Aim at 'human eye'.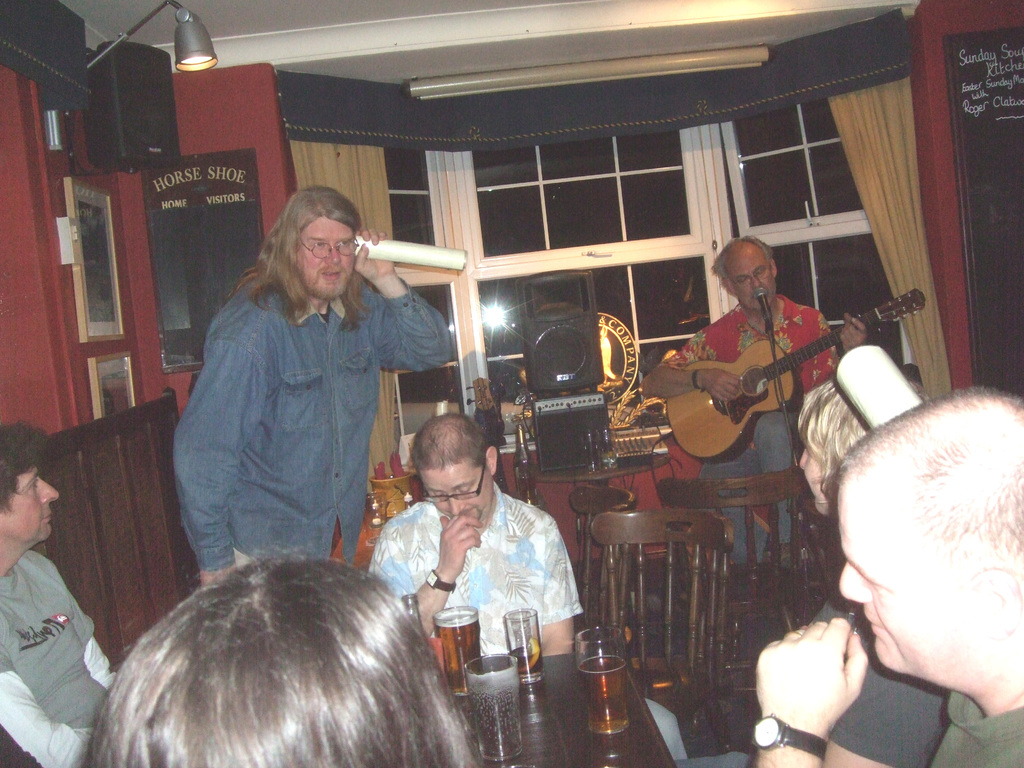
Aimed at left=753, top=266, right=768, bottom=278.
